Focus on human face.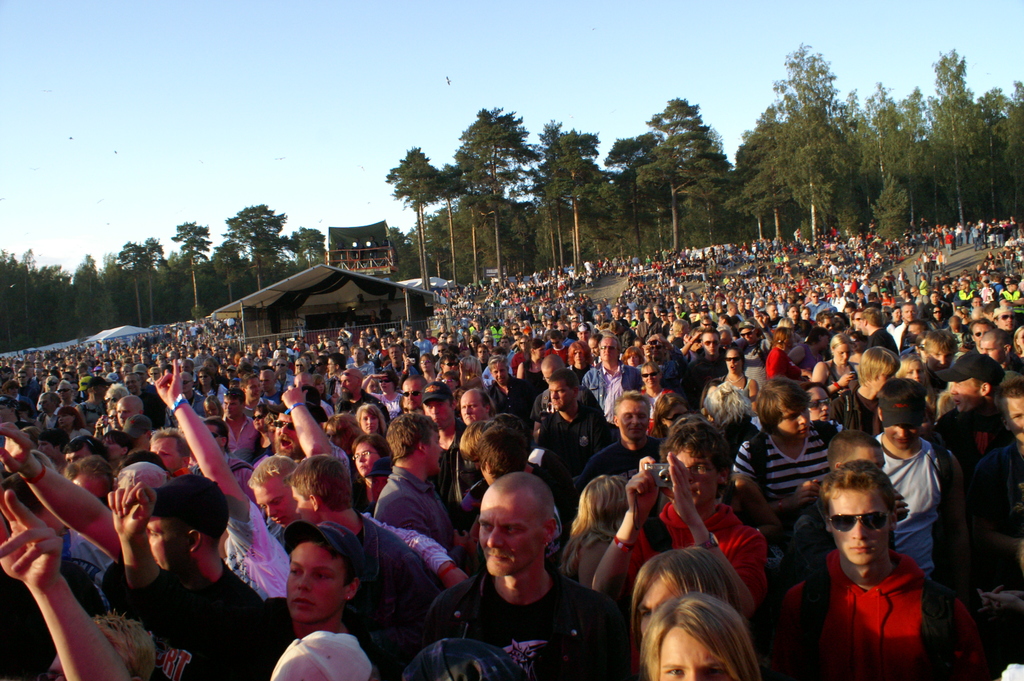
Focused at bbox=(354, 443, 378, 476).
